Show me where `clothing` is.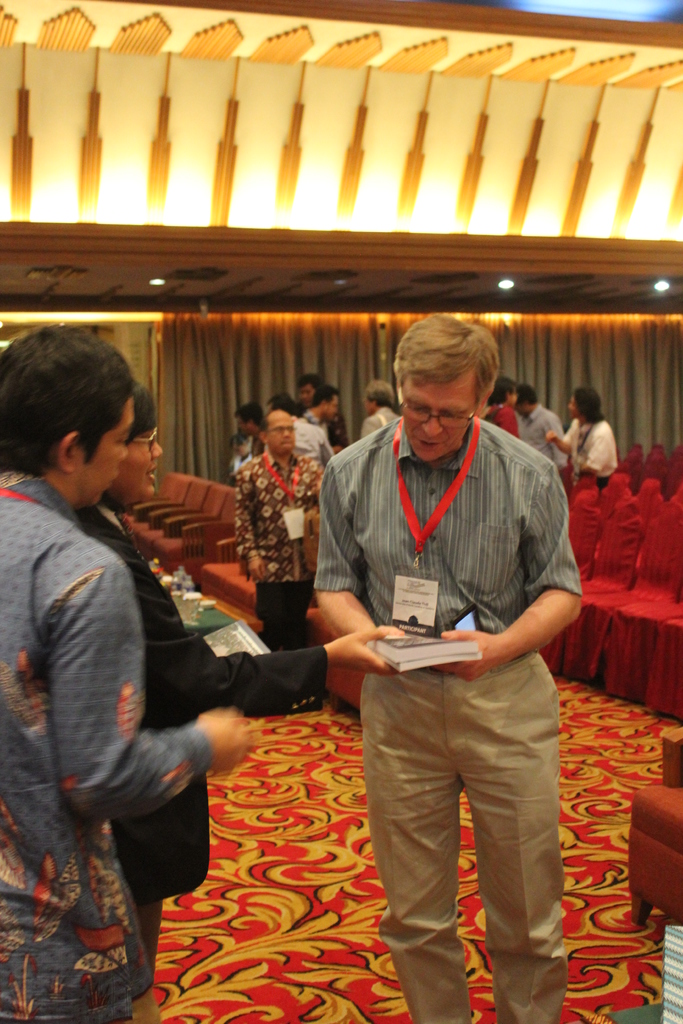
`clothing` is at (left=0, top=461, right=219, bottom=1023).
